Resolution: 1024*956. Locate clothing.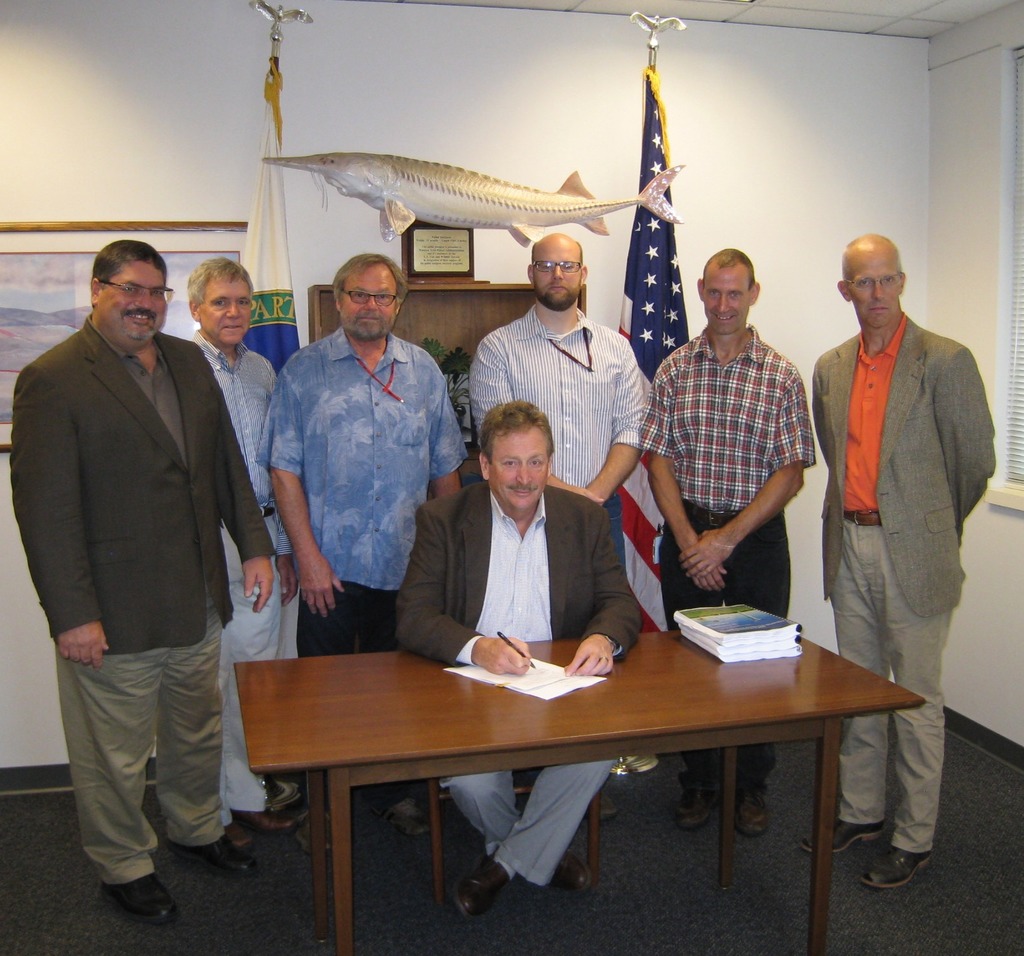
9 308 222 880.
